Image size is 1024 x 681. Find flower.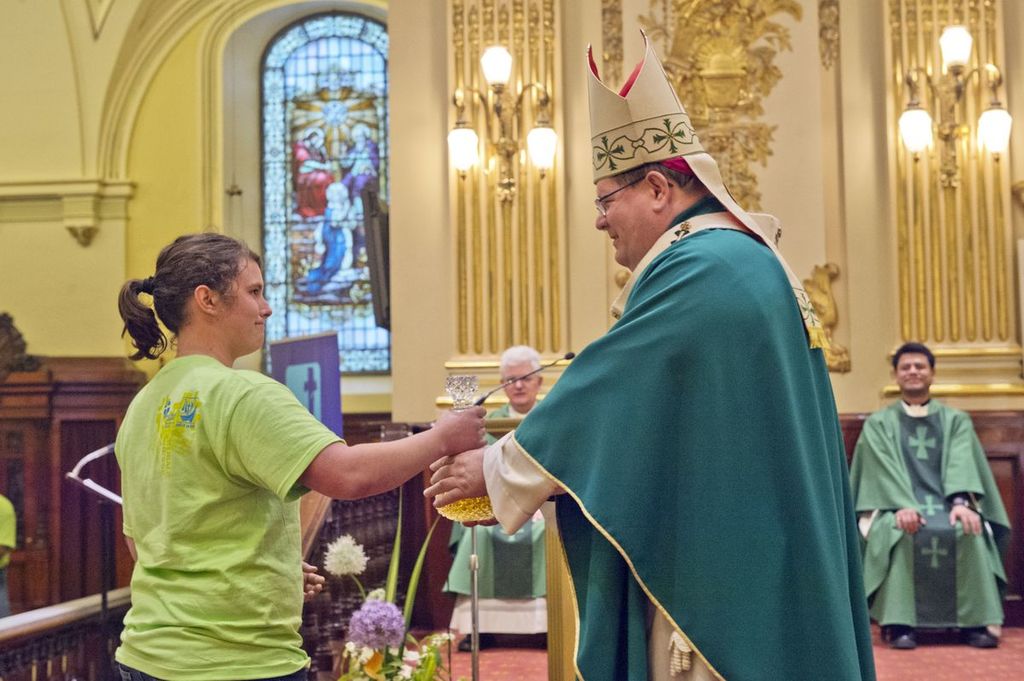
[285, 81, 378, 166].
